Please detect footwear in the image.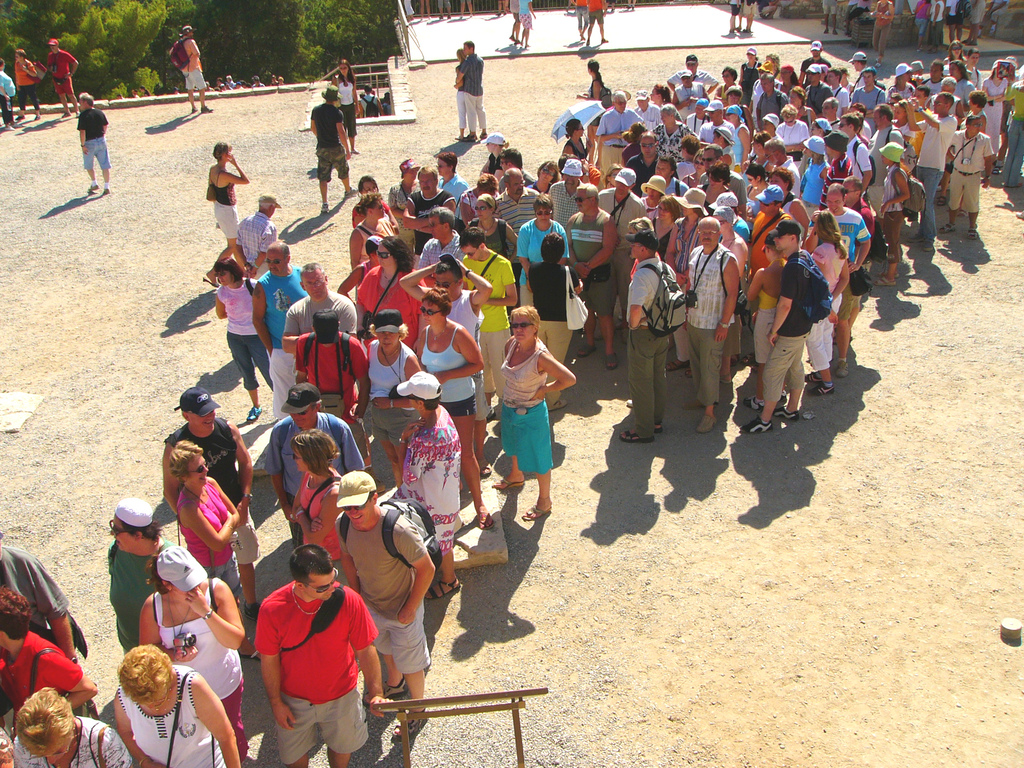
select_region(936, 196, 947, 206).
